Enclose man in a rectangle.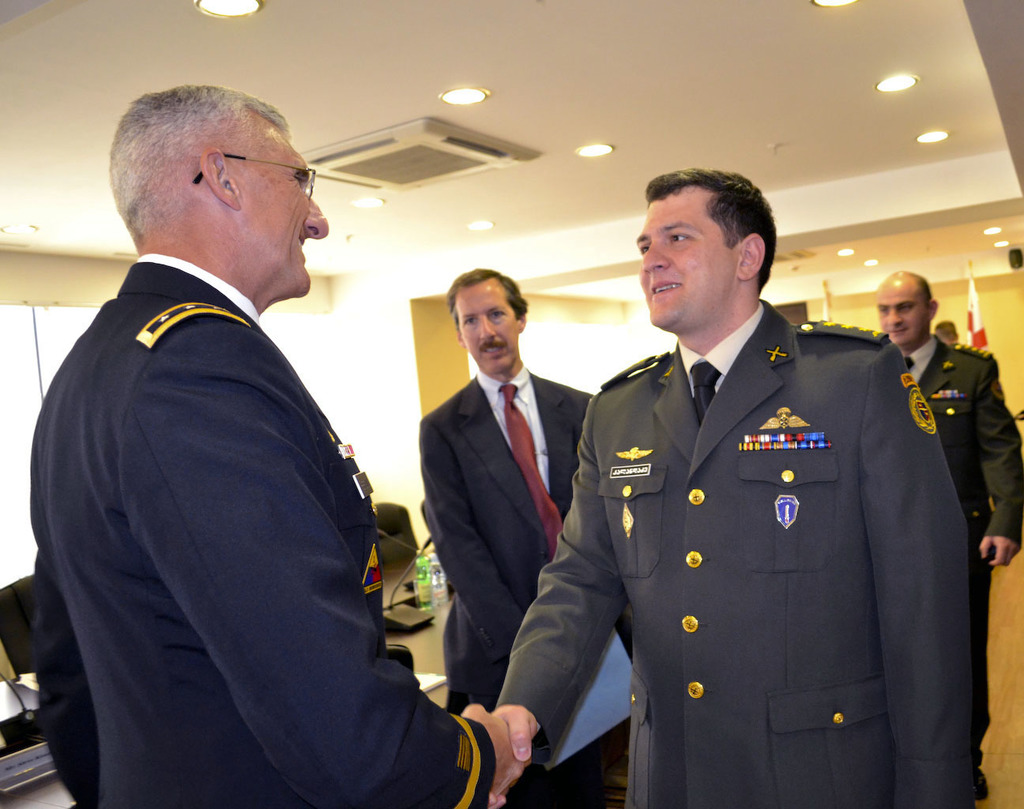
Rect(938, 321, 965, 350).
